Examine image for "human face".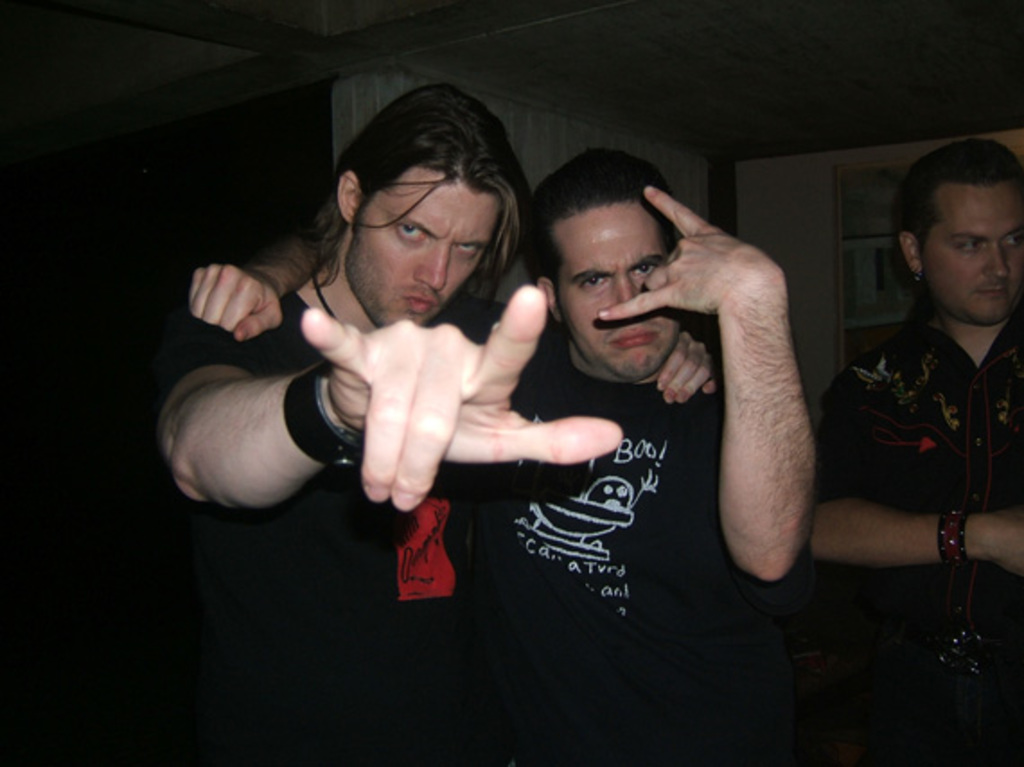
Examination result: region(559, 207, 681, 377).
